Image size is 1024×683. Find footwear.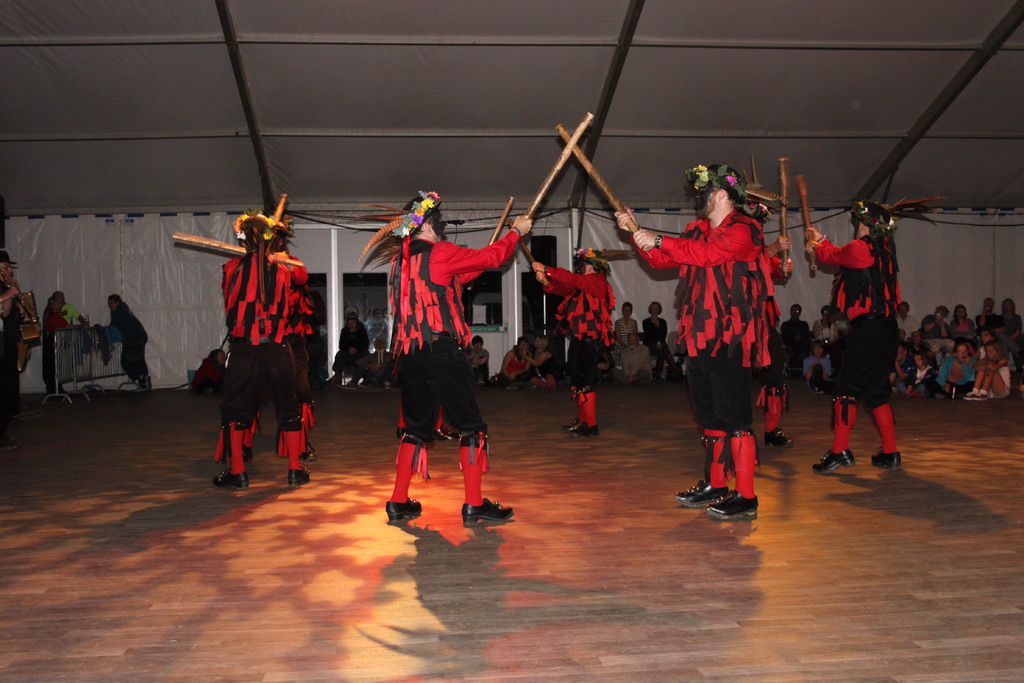
(702,488,758,522).
